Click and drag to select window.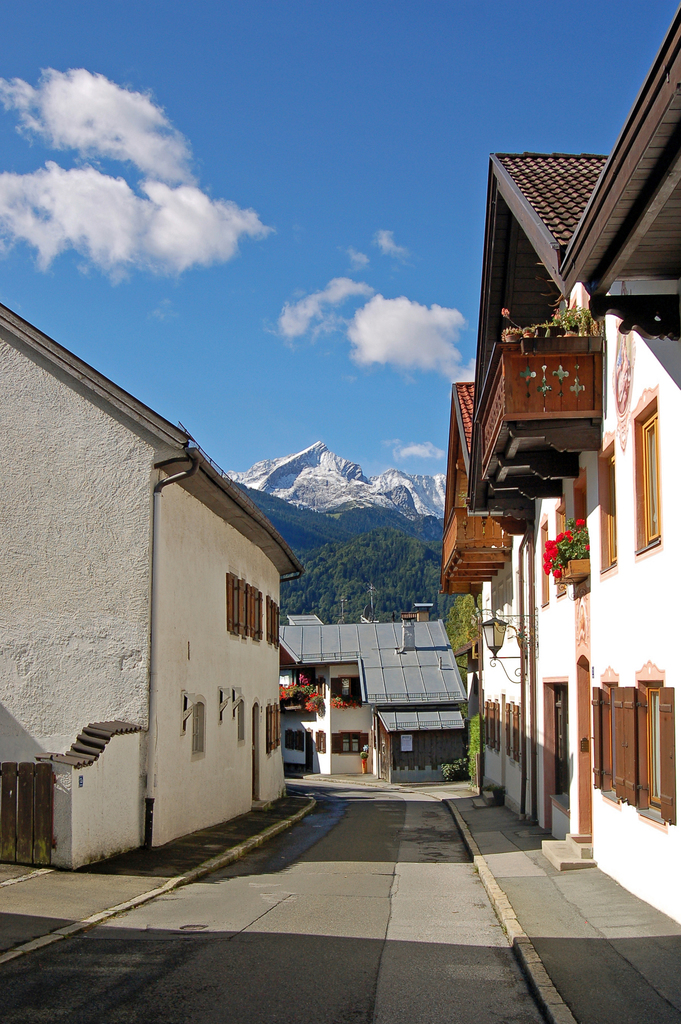
Selection: bbox=[625, 383, 664, 557].
